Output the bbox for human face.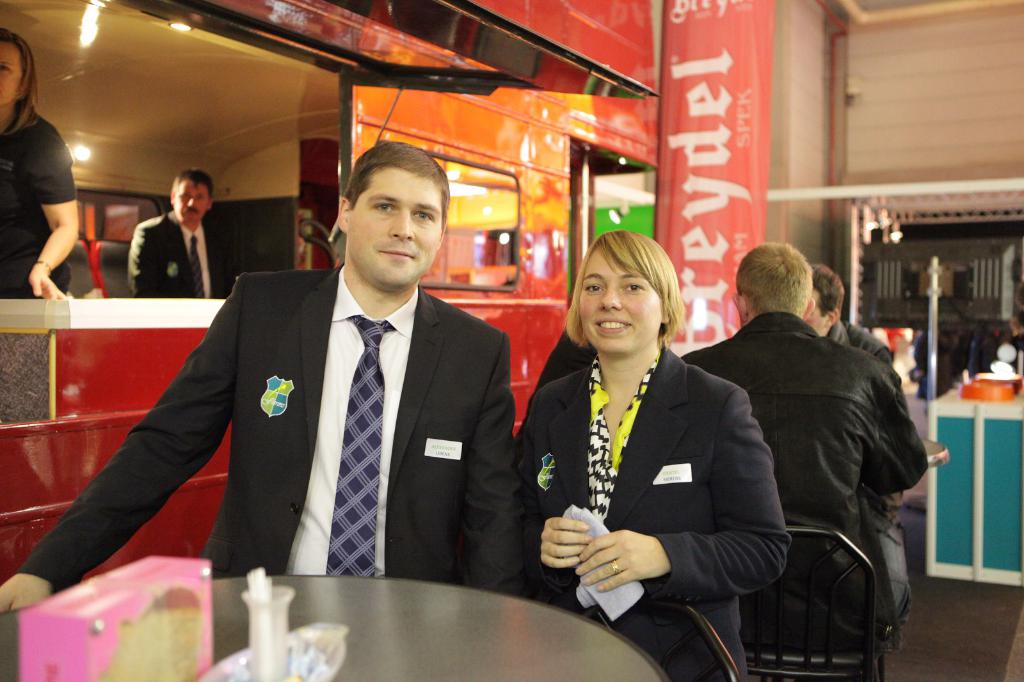
0 29 30 125.
